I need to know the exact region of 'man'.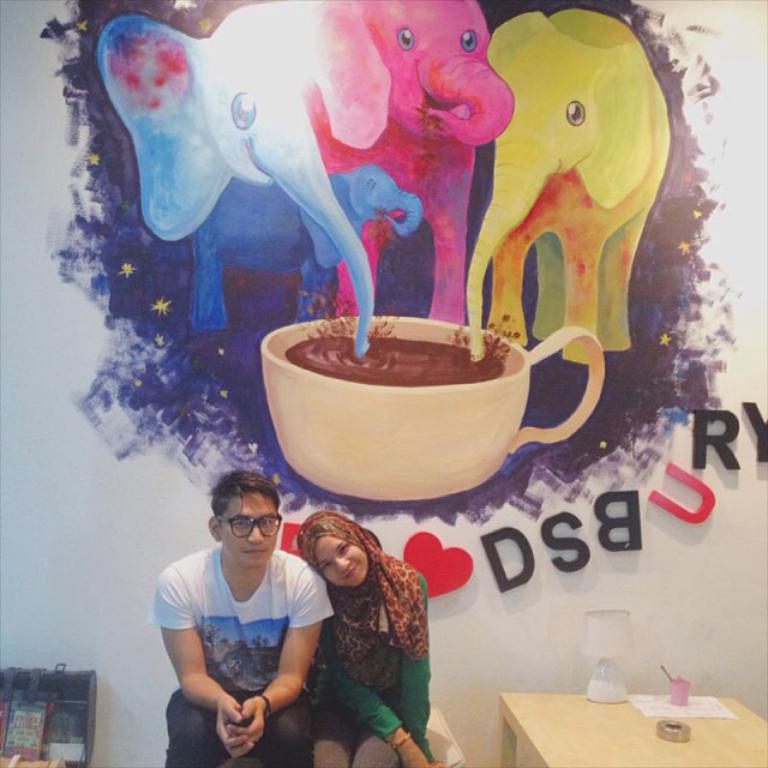
Region: 146/463/362/761.
